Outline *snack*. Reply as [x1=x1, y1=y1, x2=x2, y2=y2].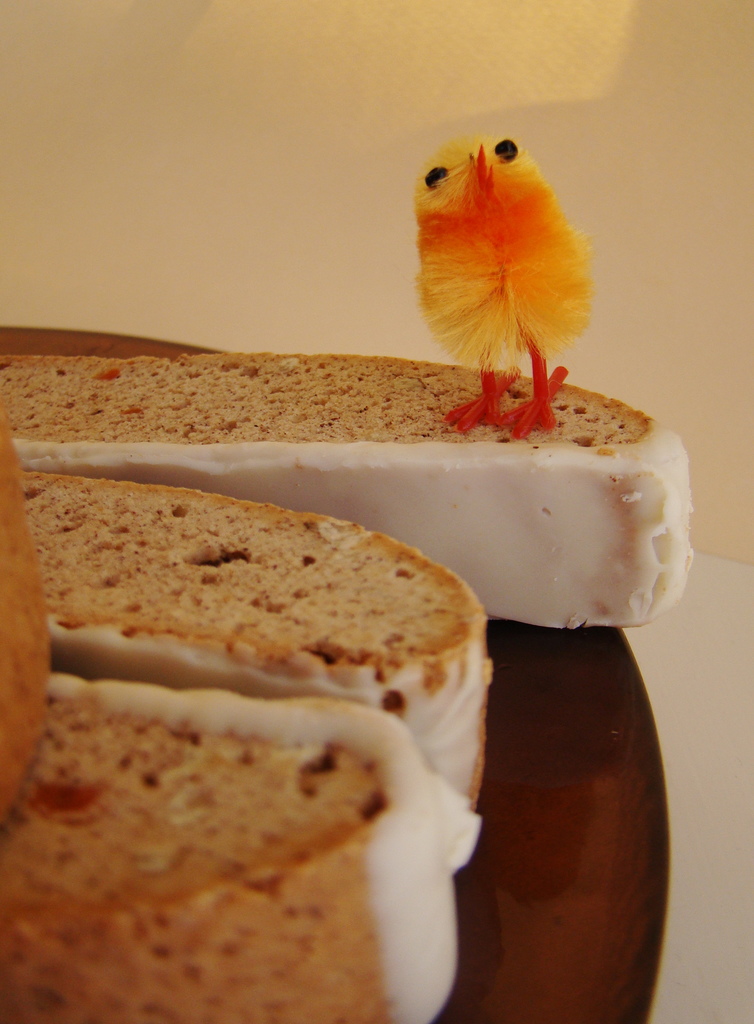
[x1=21, y1=470, x2=488, y2=815].
